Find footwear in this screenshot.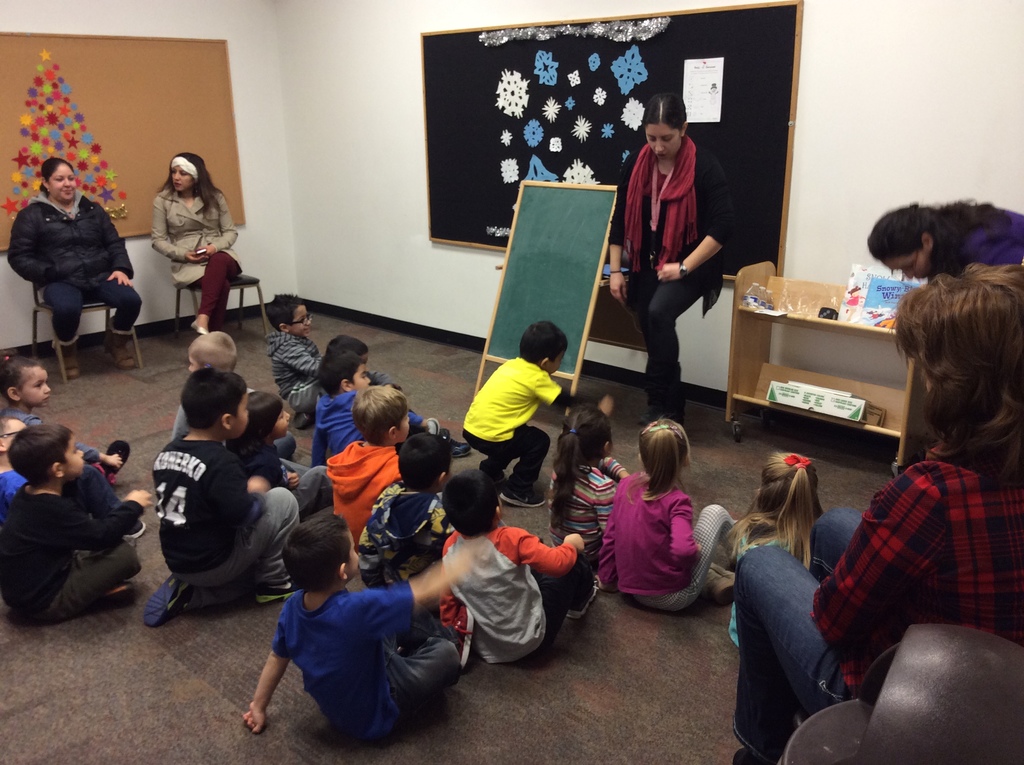
The bounding box for footwear is {"left": 442, "top": 431, "right": 473, "bottom": 457}.
